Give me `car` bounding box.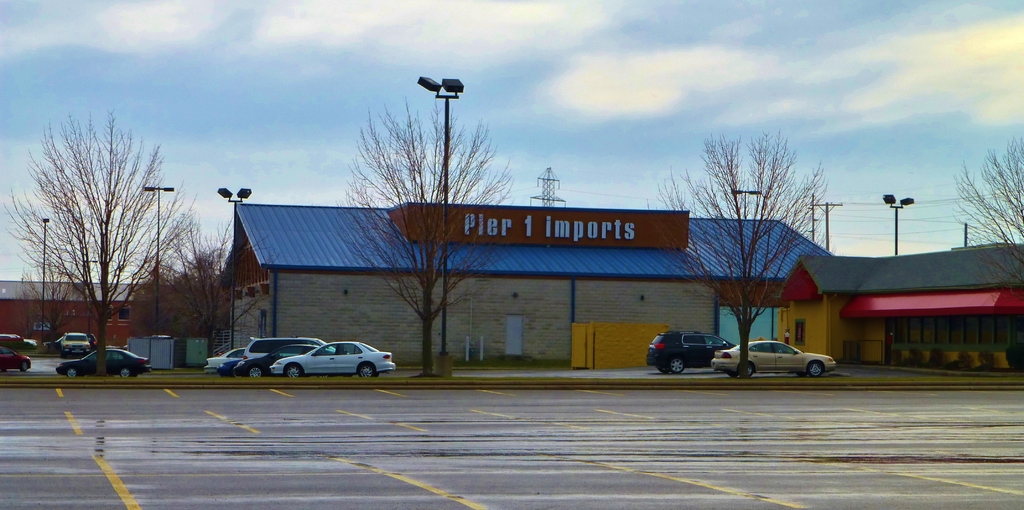
Rect(1, 336, 38, 352).
